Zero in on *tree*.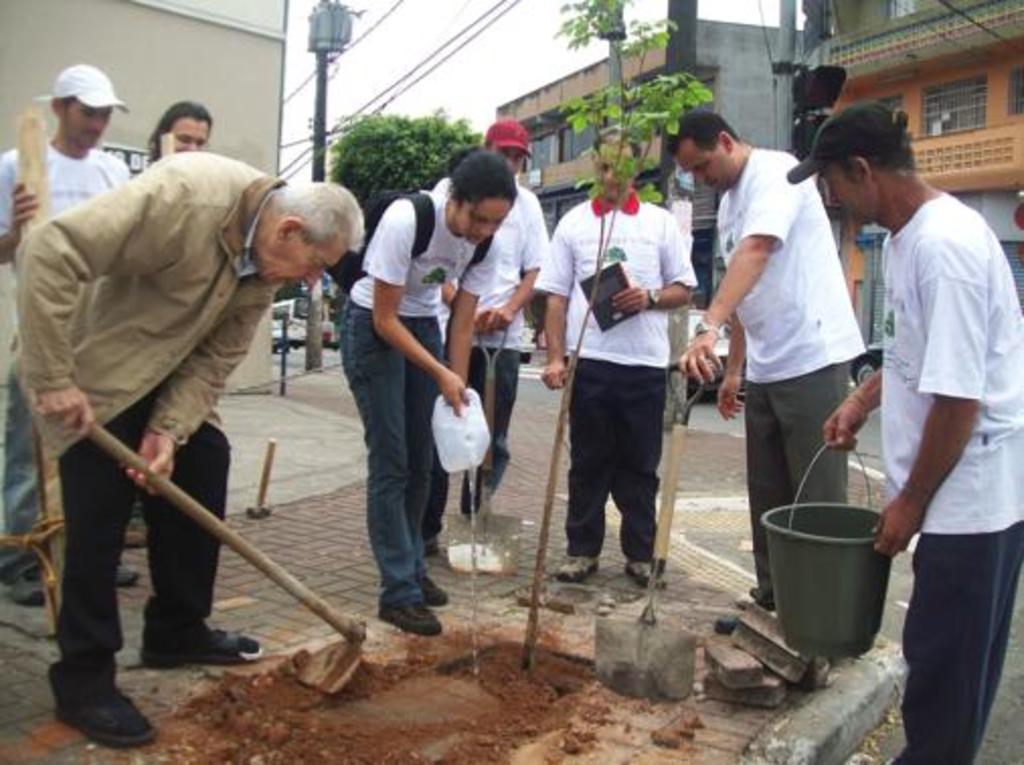
Zeroed in: [306,97,476,302].
